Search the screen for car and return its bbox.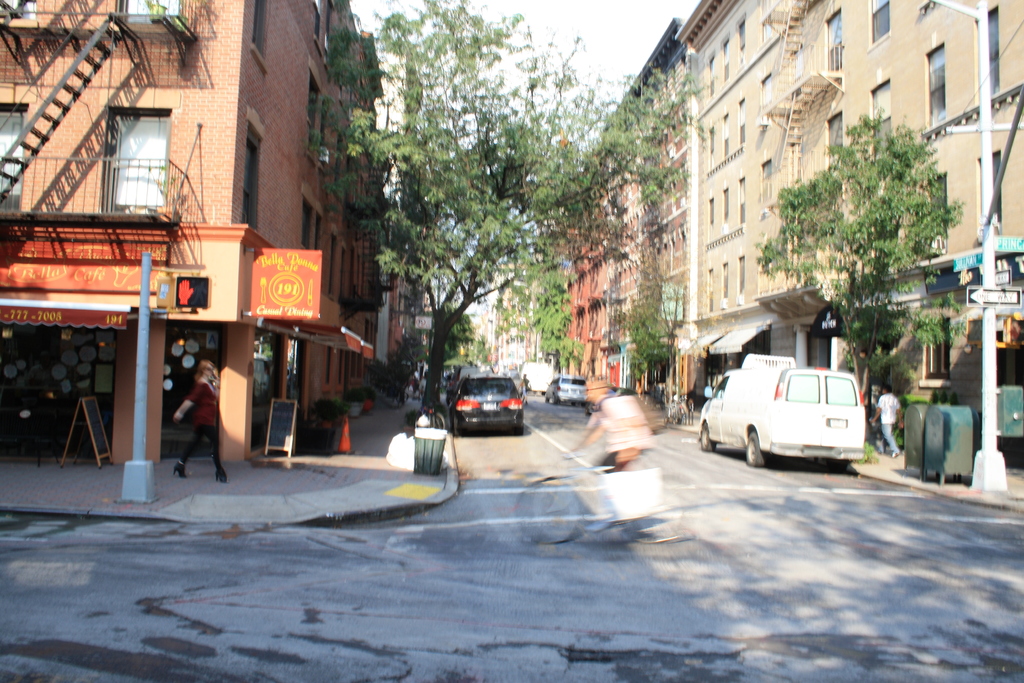
Found: [x1=545, y1=374, x2=588, y2=409].
